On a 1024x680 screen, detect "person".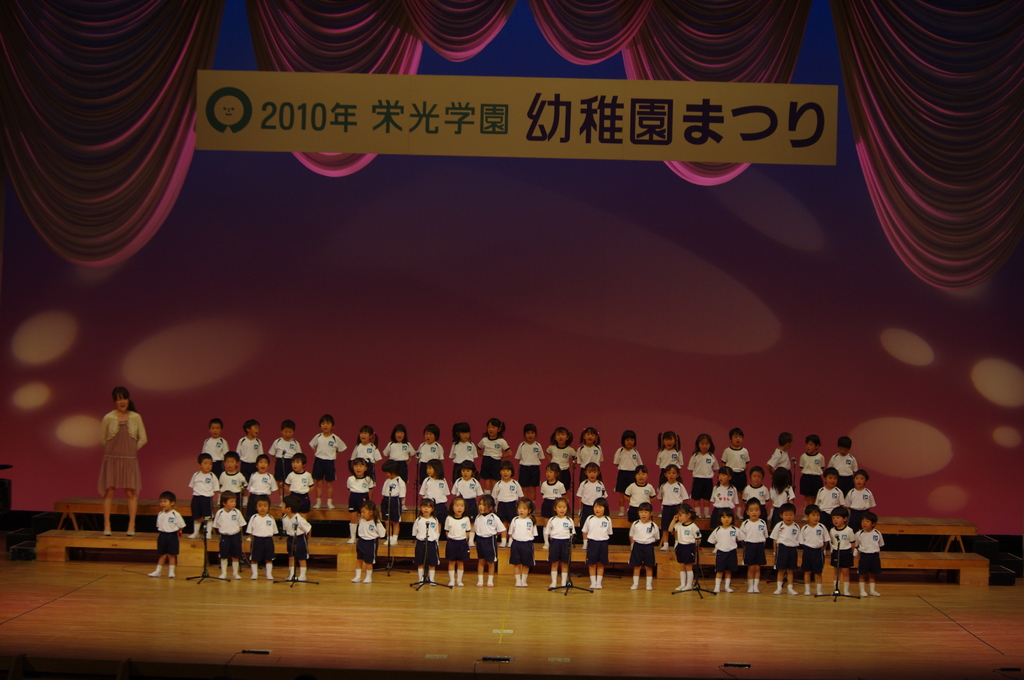
93,386,148,538.
